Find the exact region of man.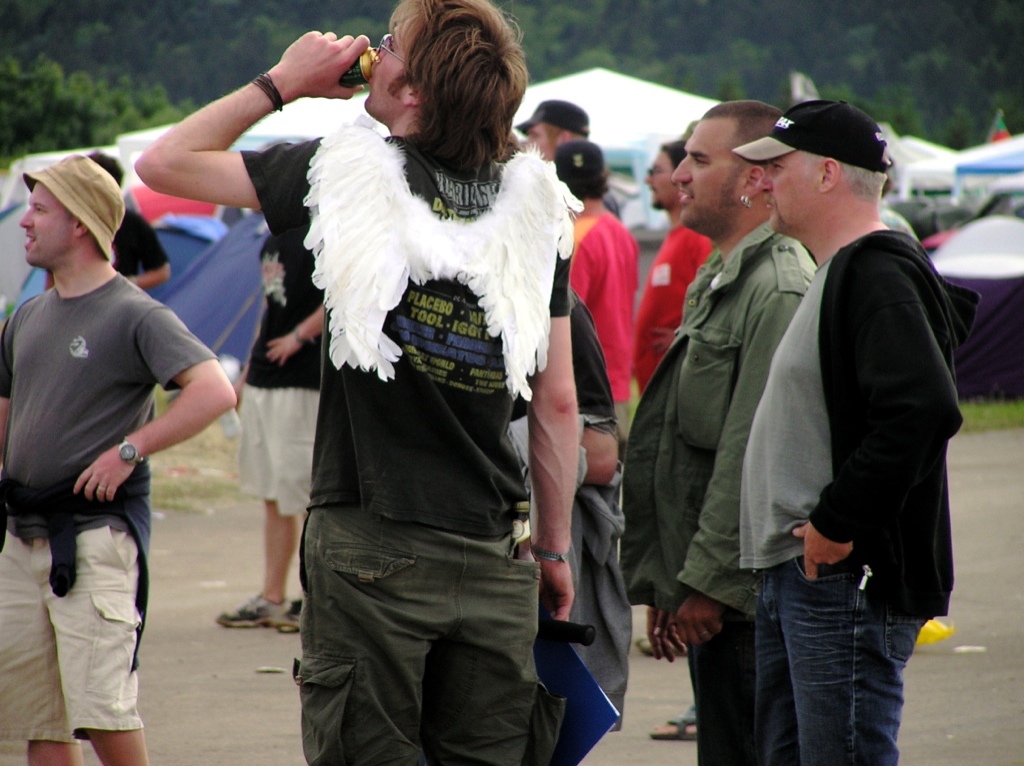
Exact region: pyautogui.locateOnScreen(198, 30, 602, 728).
